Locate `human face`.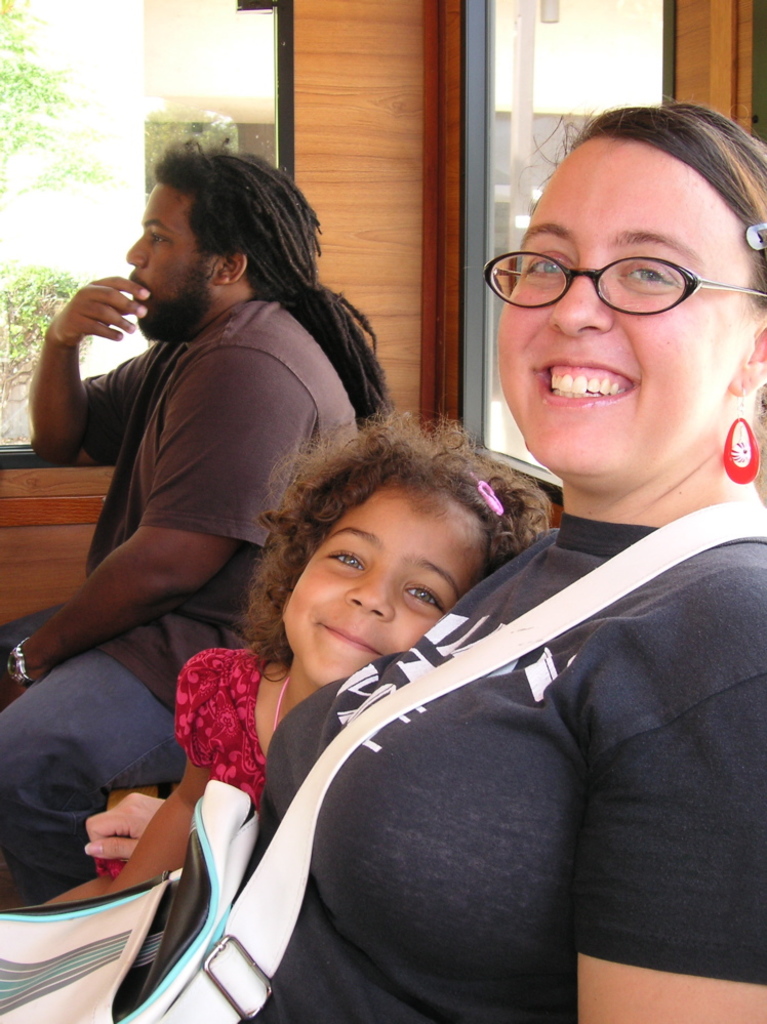
Bounding box: bbox=[490, 137, 753, 477].
